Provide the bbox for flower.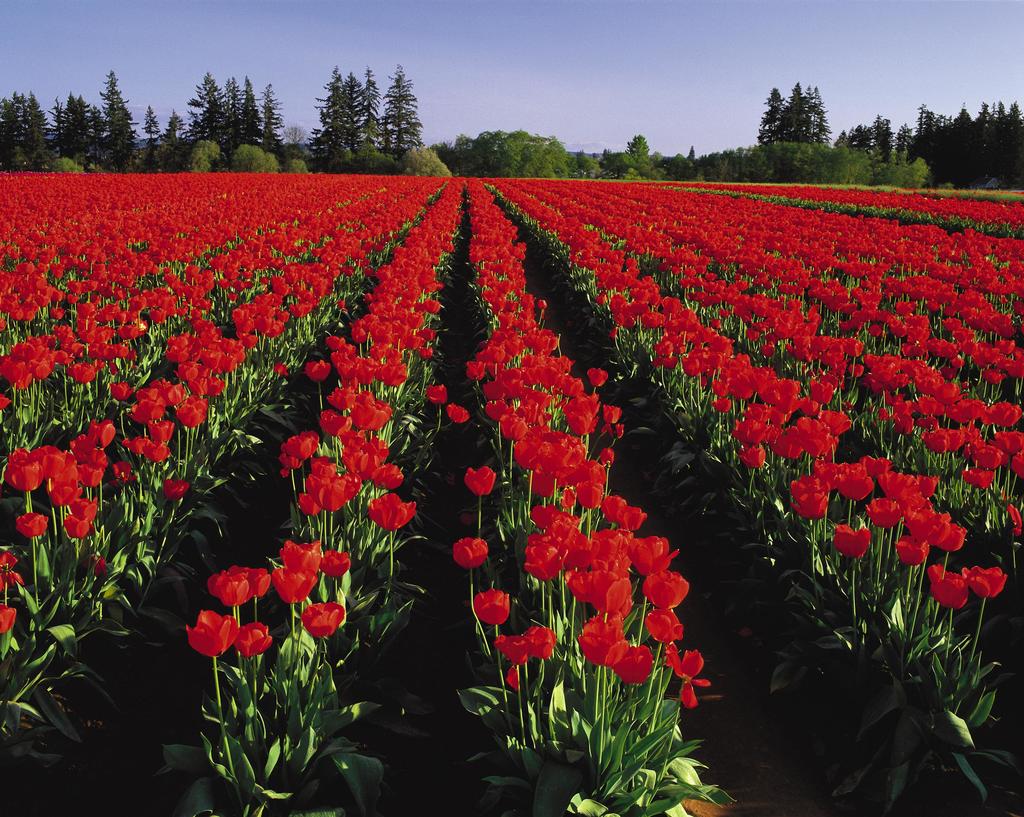
(448,401,475,425).
